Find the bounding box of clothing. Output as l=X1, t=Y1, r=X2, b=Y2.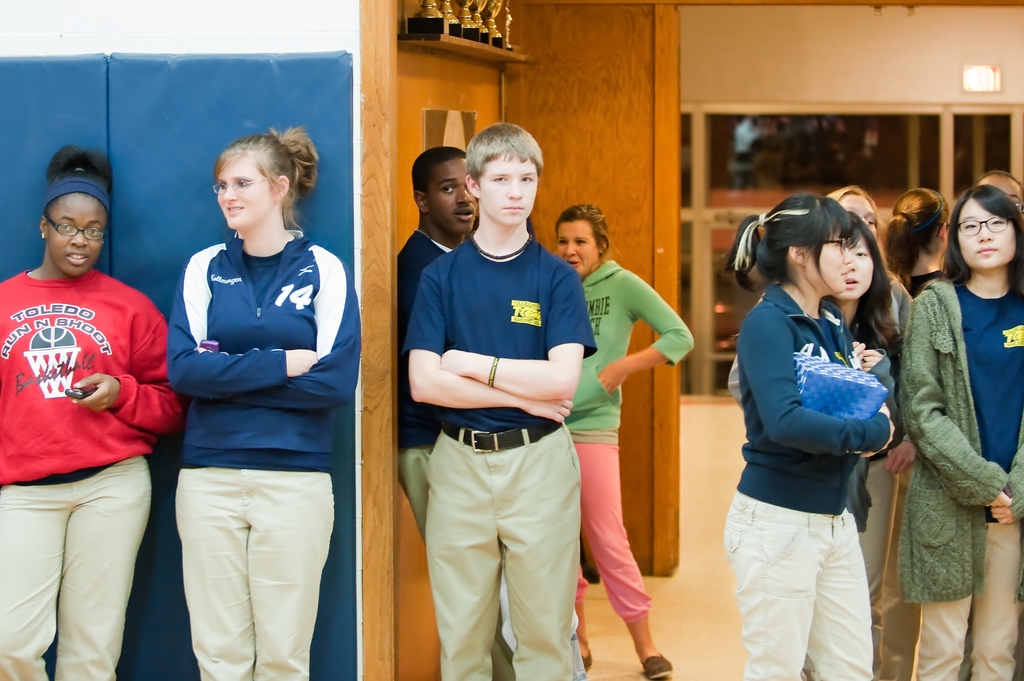
l=164, t=231, r=364, b=680.
